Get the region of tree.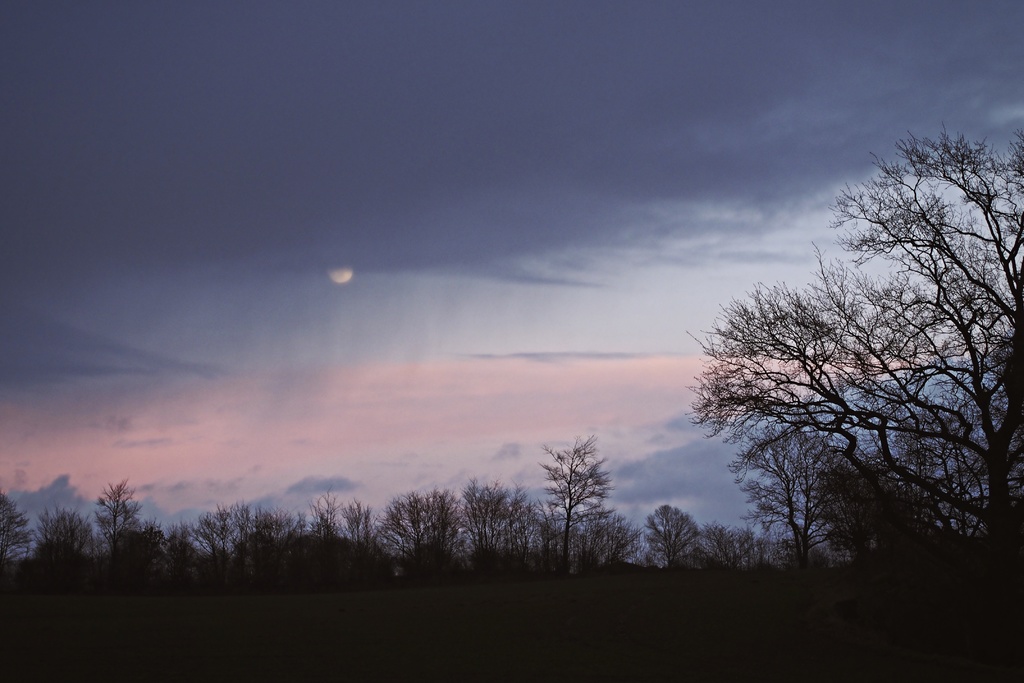
28,505,106,562.
